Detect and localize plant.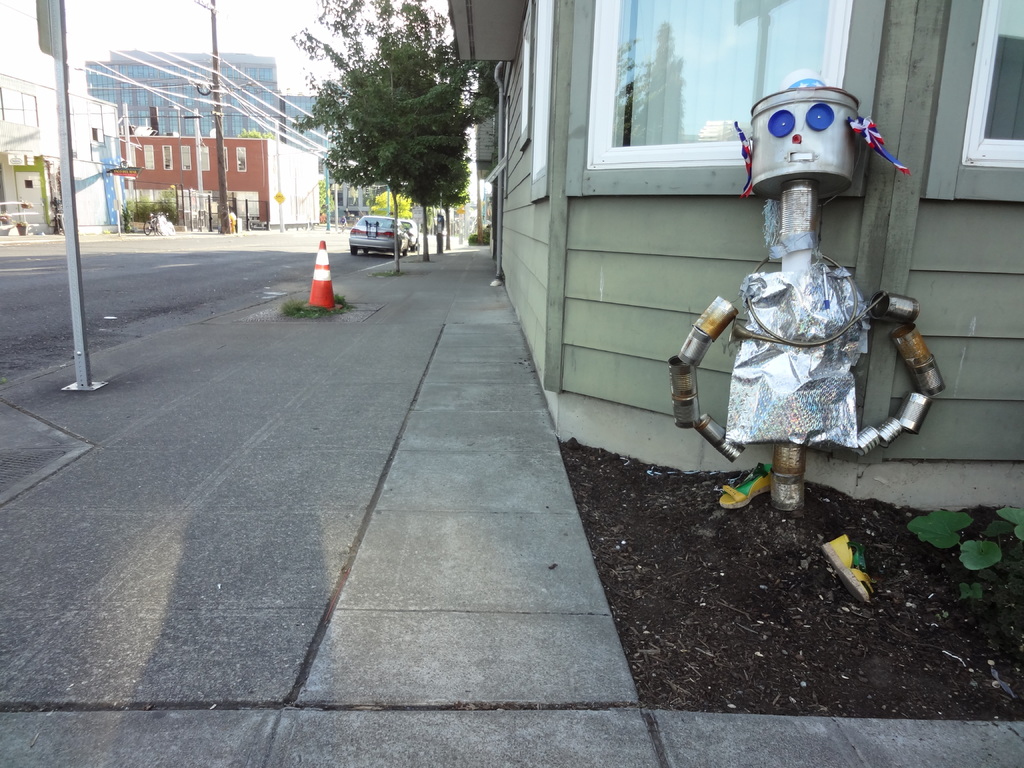
Localized at Rect(122, 184, 185, 226).
